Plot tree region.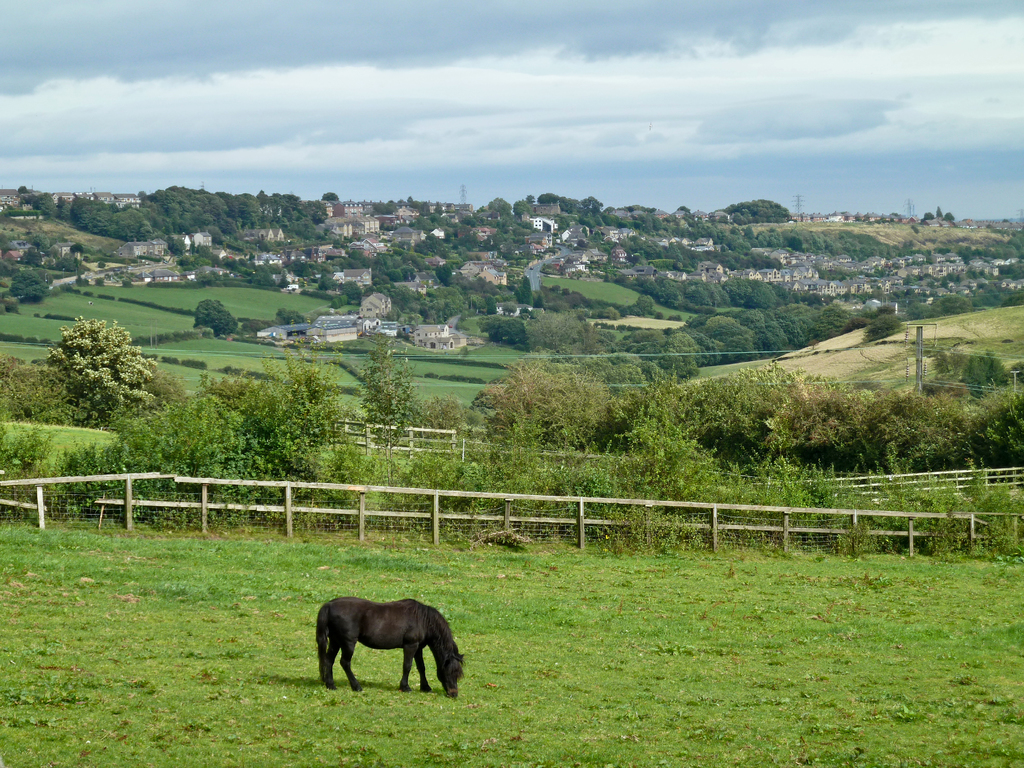
Plotted at box(486, 194, 513, 214).
